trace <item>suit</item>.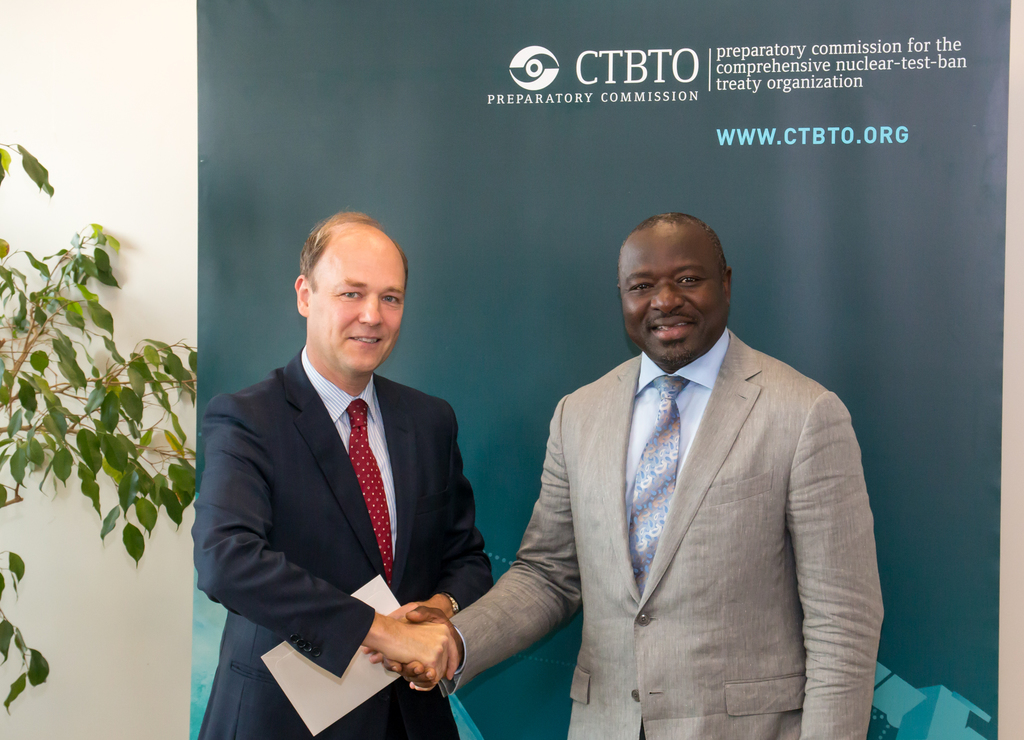
Traced to region(450, 324, 886, 739).
